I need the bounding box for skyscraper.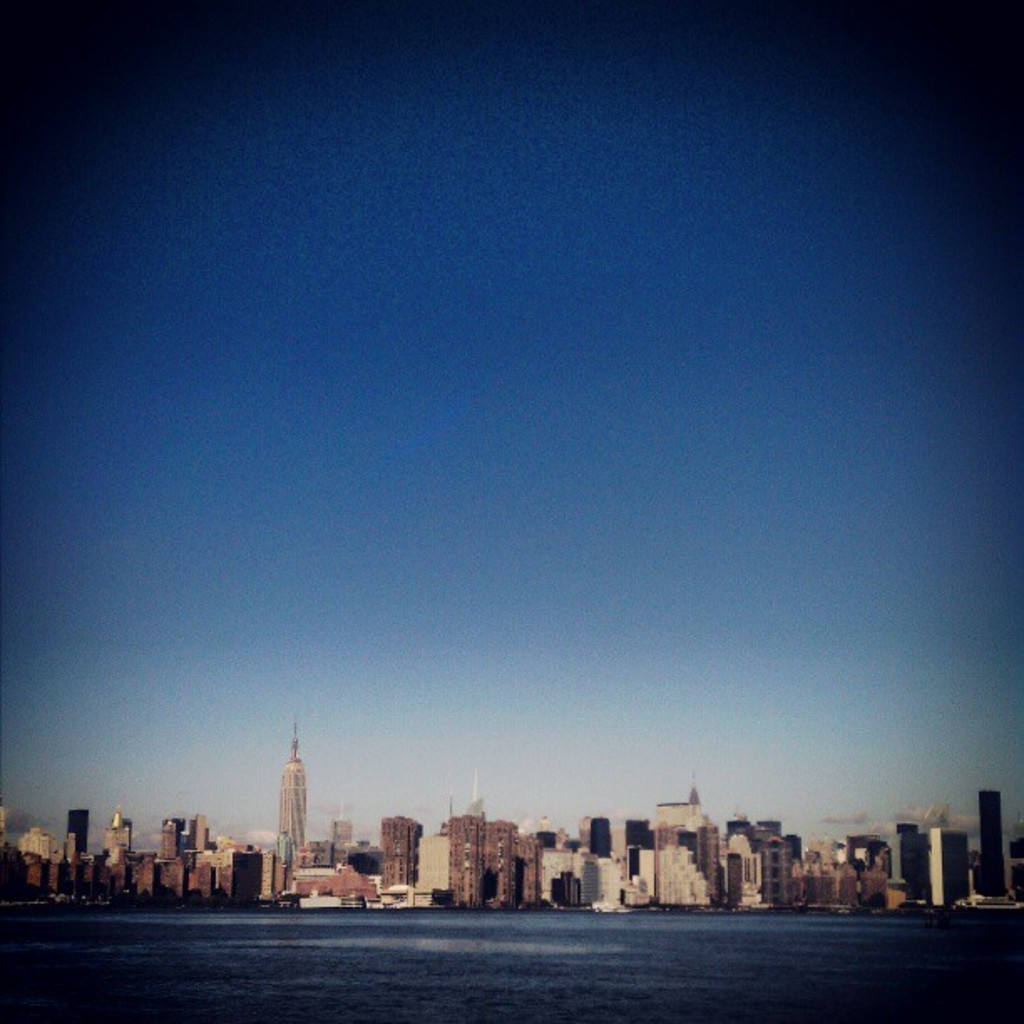
Here it is: left=835, top=820, right=924, bottom=907.
